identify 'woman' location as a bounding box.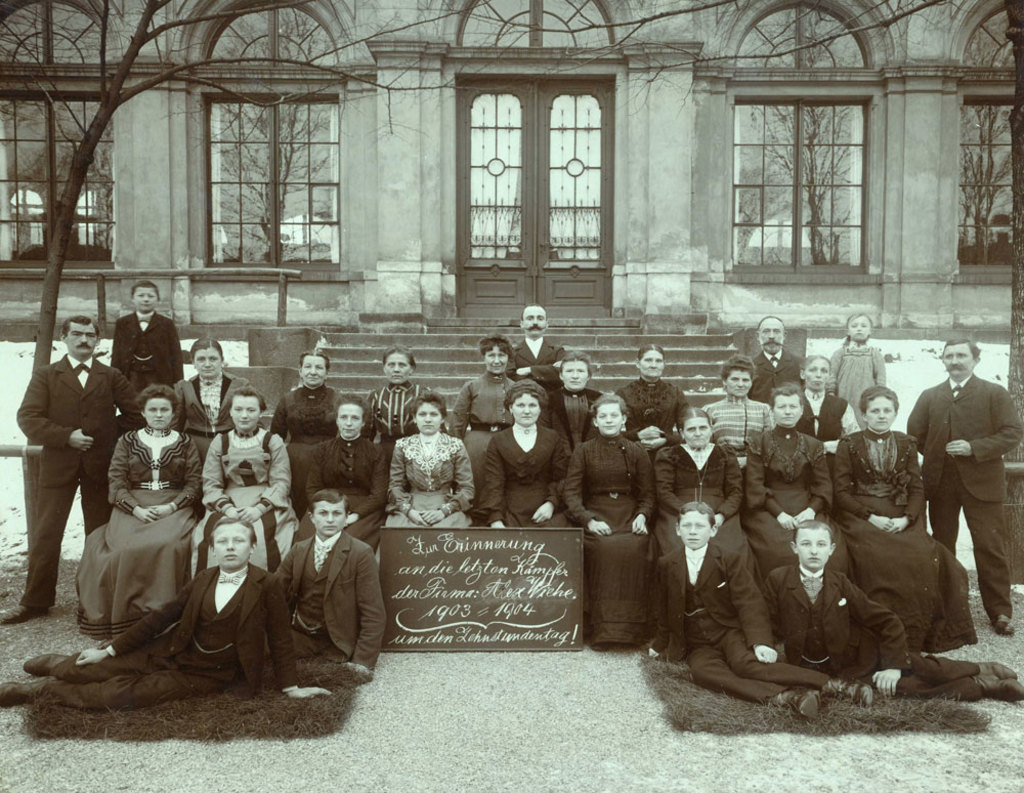
left=709, top=357, right=775, bottom=464.
